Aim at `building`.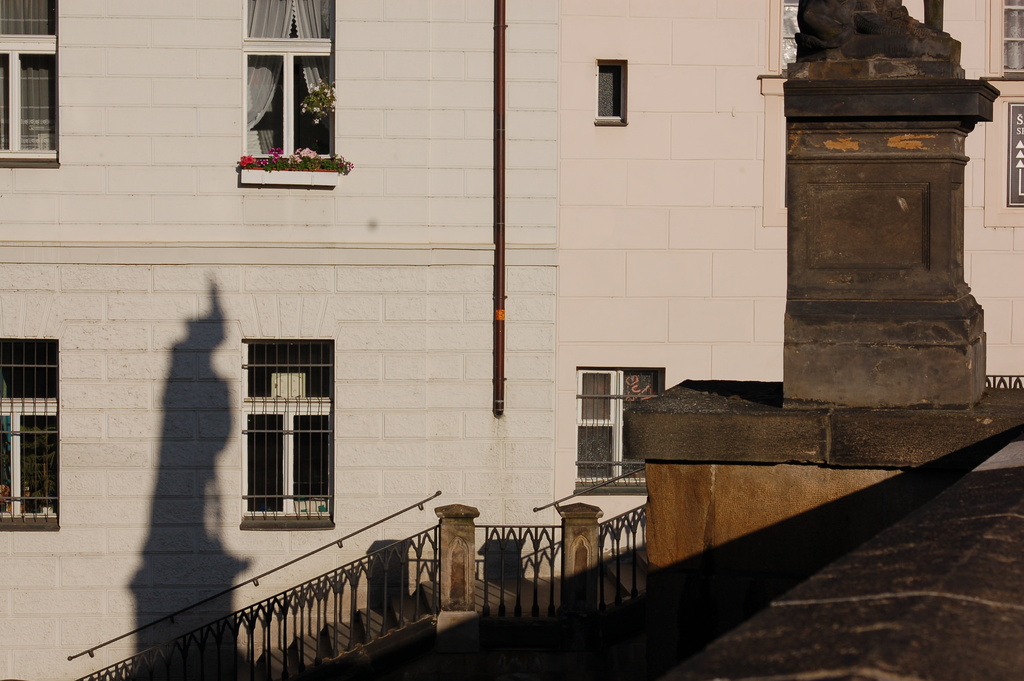
Aimed at (0, 0, 1023, 680).
